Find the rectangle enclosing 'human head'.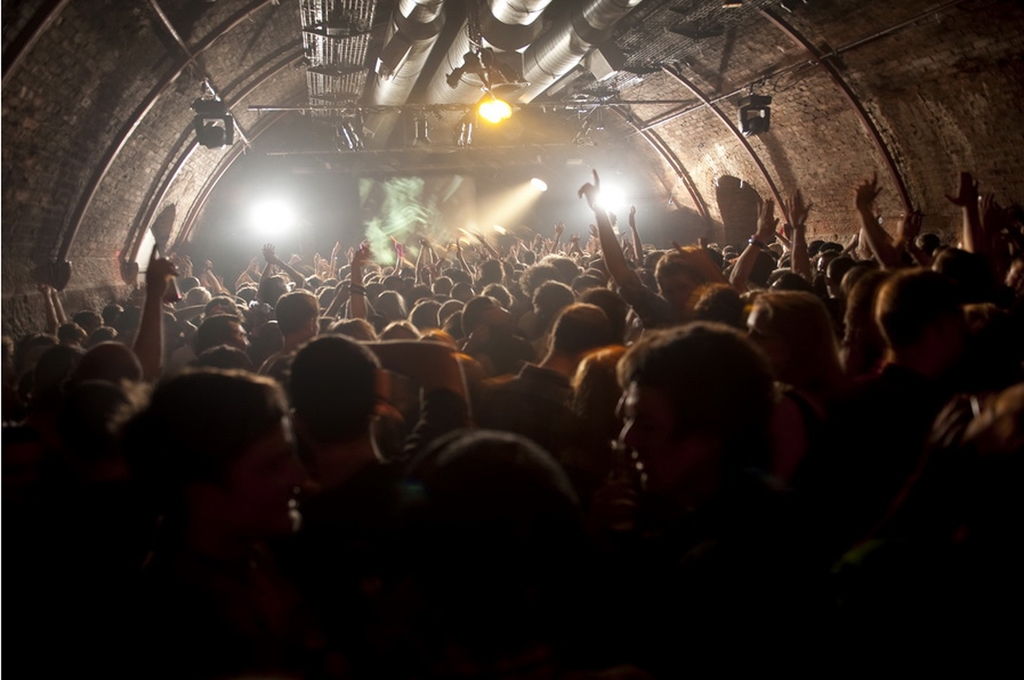
[x1=593, y1=325, x2=805, y2=514].
